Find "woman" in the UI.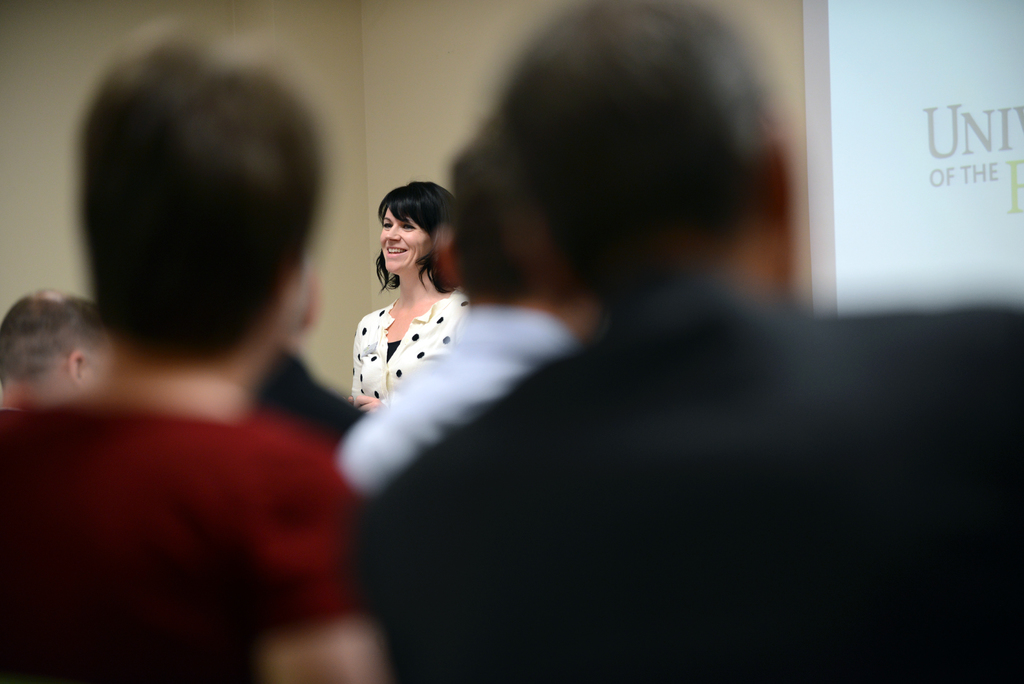
UI element at <region>326, 172, 487, 423</region>.
